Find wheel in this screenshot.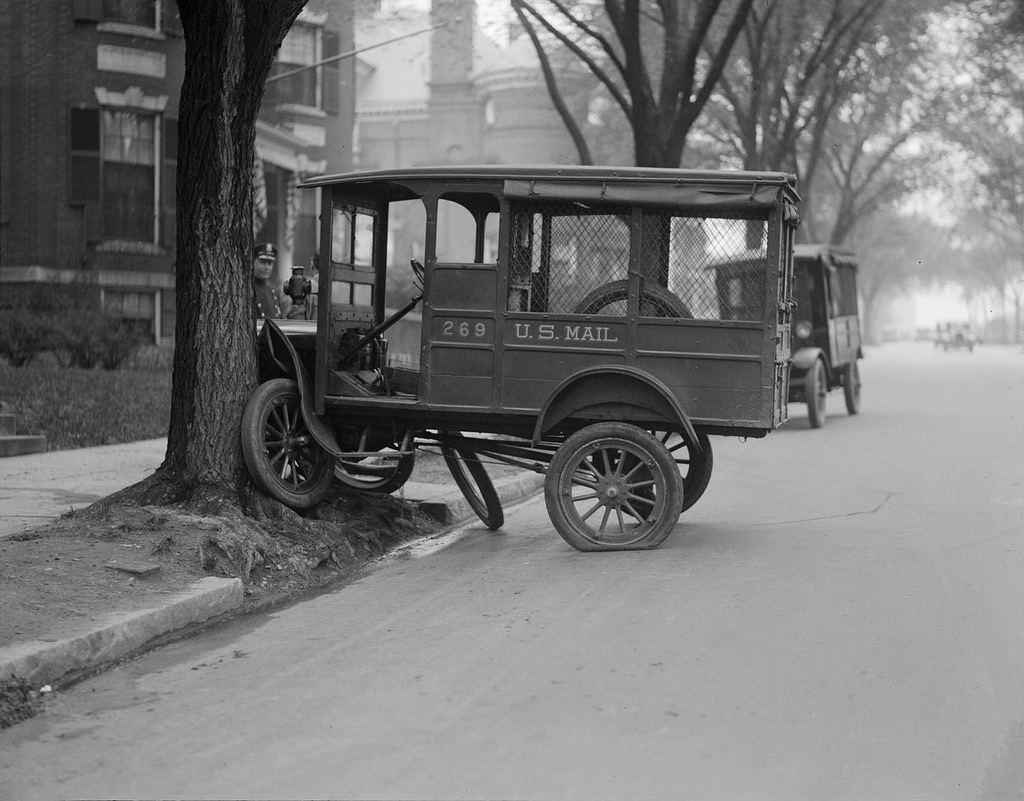
The bounding box for wheel is l=321, t=406, r=415, b=494.
